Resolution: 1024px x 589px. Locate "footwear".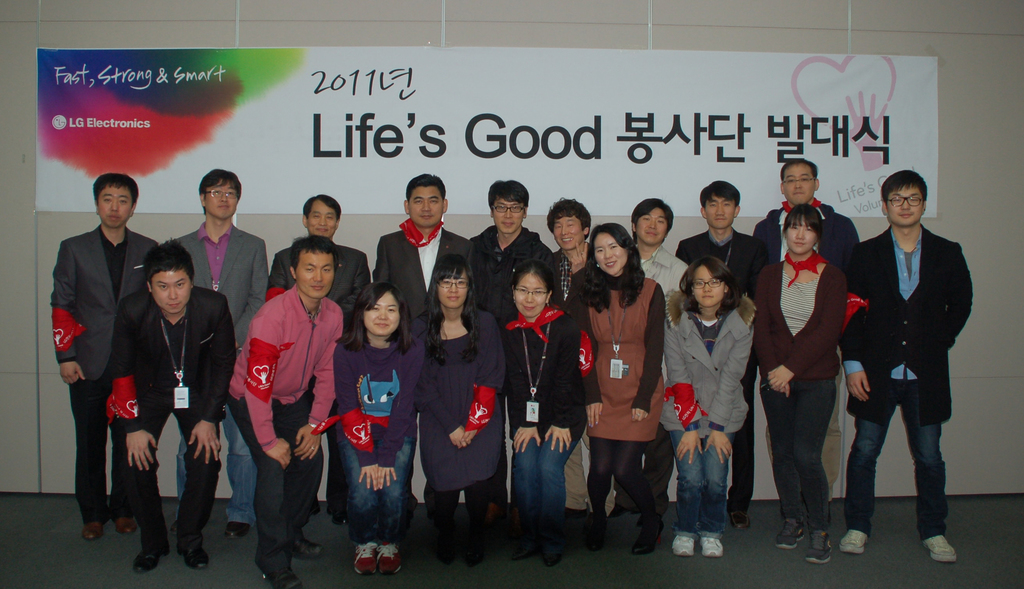
pyautogui.locateOnScreen(427, 535, 460, 566).
